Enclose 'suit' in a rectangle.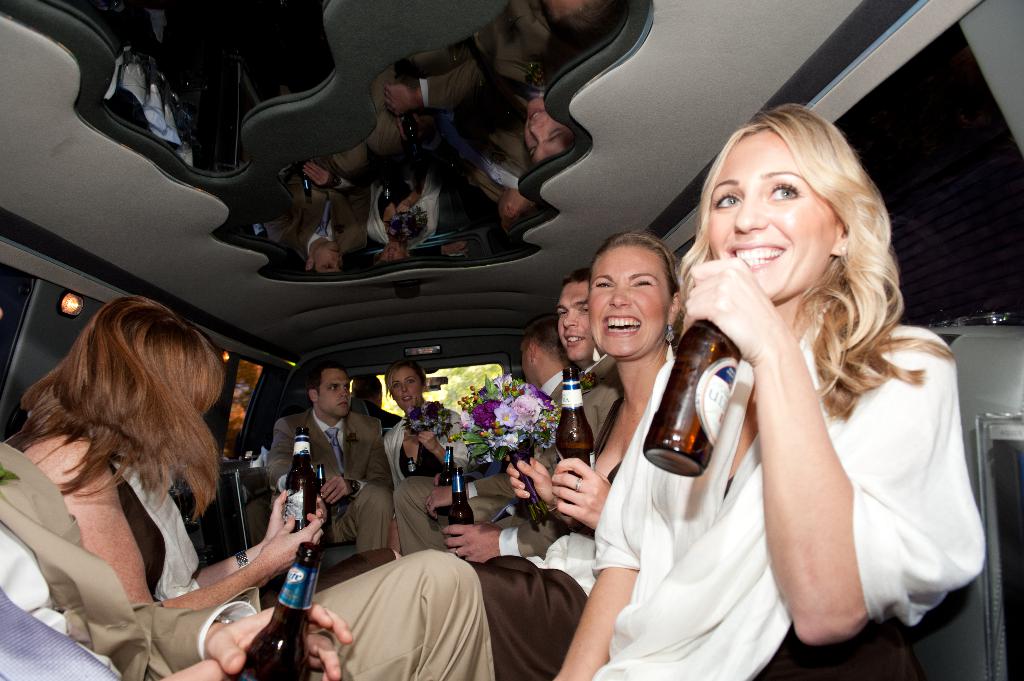
crop(268, 409, 392, 554).
